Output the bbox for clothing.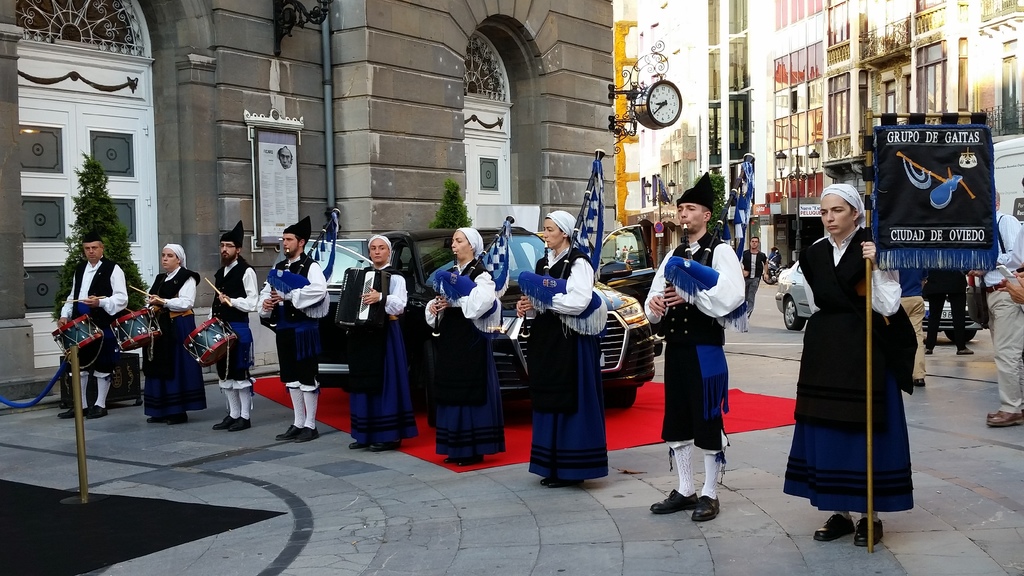
rect(424, 259, 509, 456).
